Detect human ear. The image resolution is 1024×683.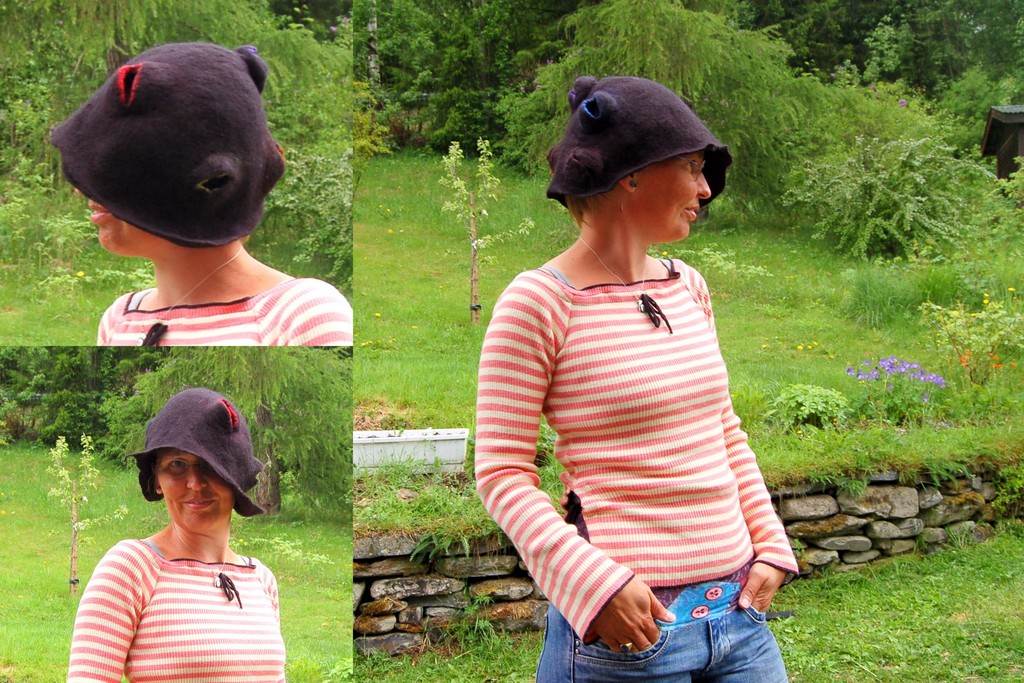
box=[155, 482, 164, 495].
